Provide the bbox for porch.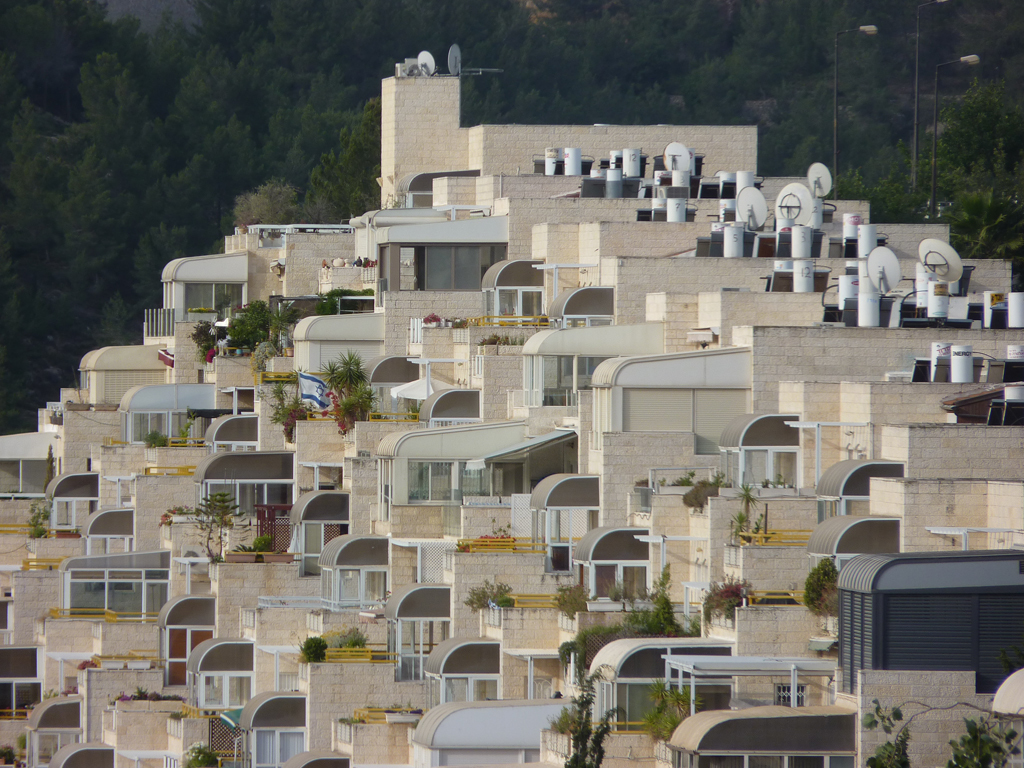
left=162, top=589, right=218, bottom=682.
